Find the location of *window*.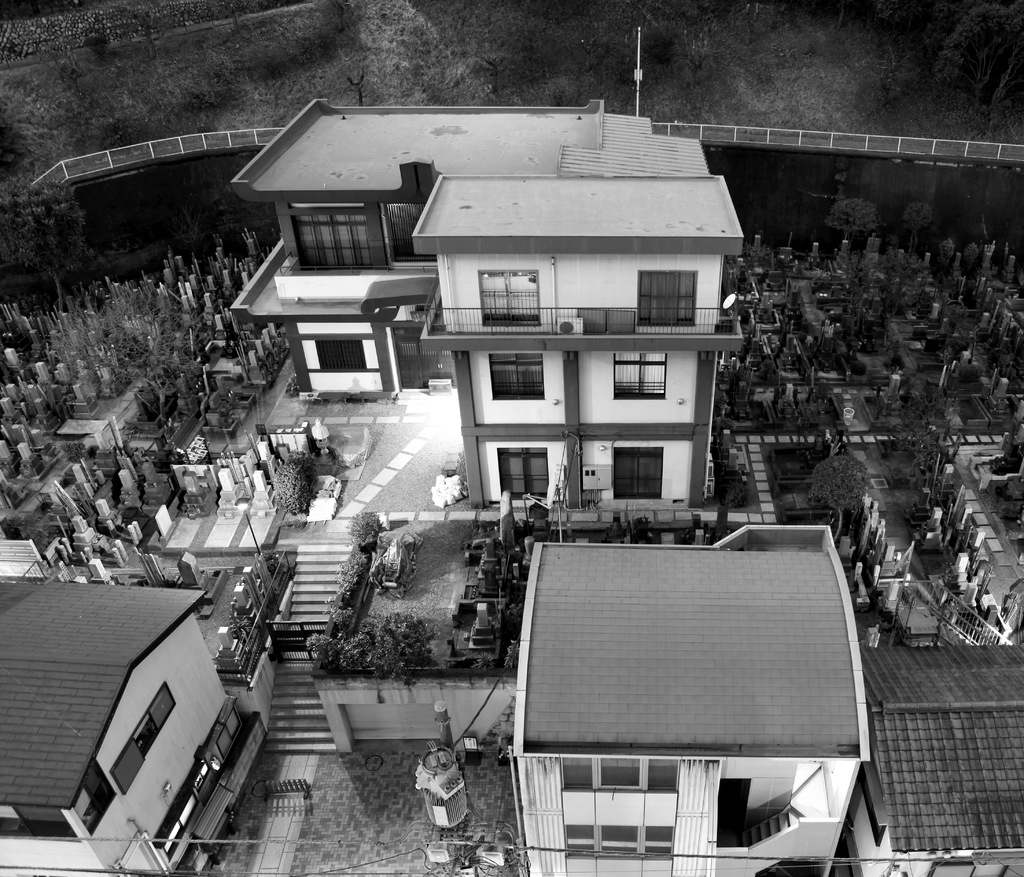
Location: <box>490,448,549,504</box>.
